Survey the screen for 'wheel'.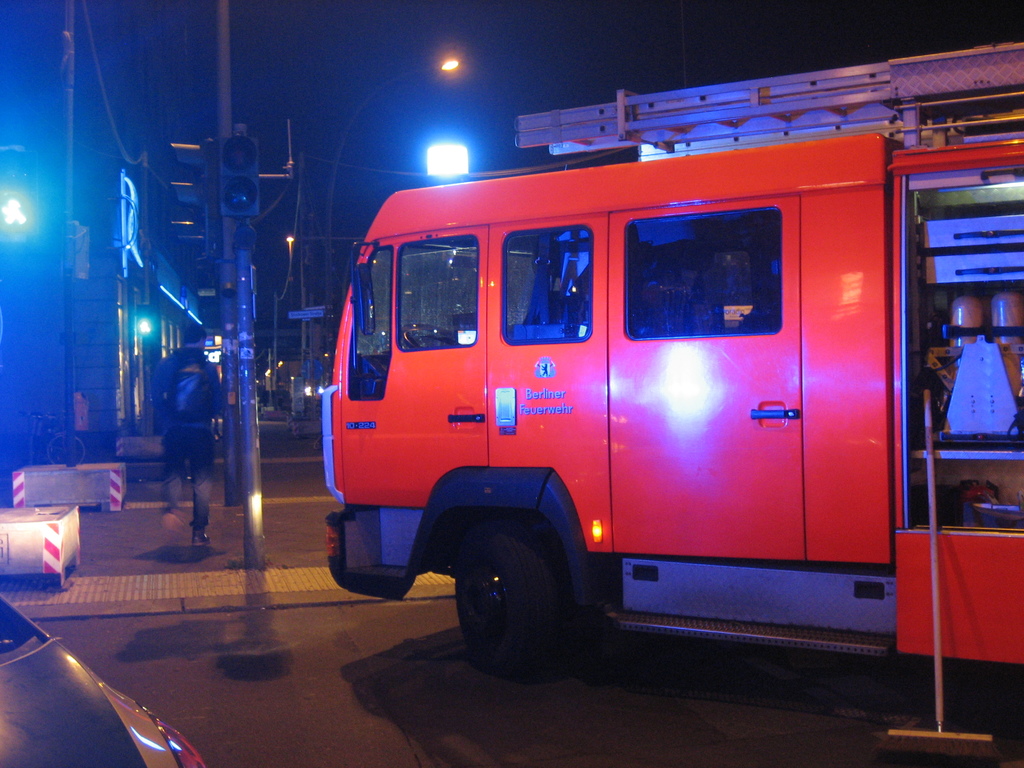
Survey found: box=[47, 431, 84, 465].
